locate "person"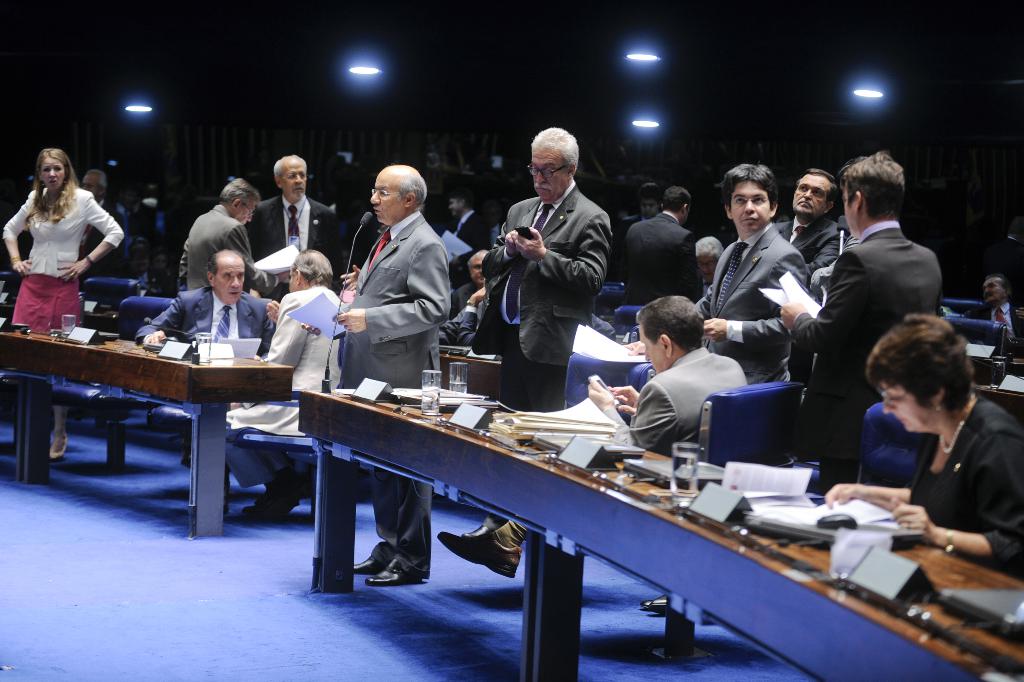
[left=129, top=248, right=279, bottom=356]
